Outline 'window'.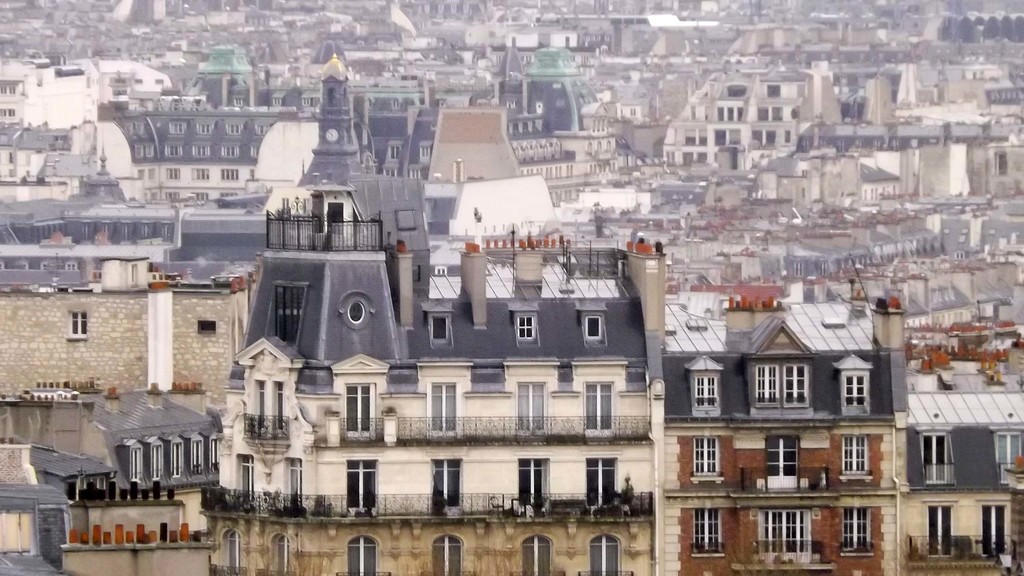
Outline: bbox(676, 352, 720, 413).
